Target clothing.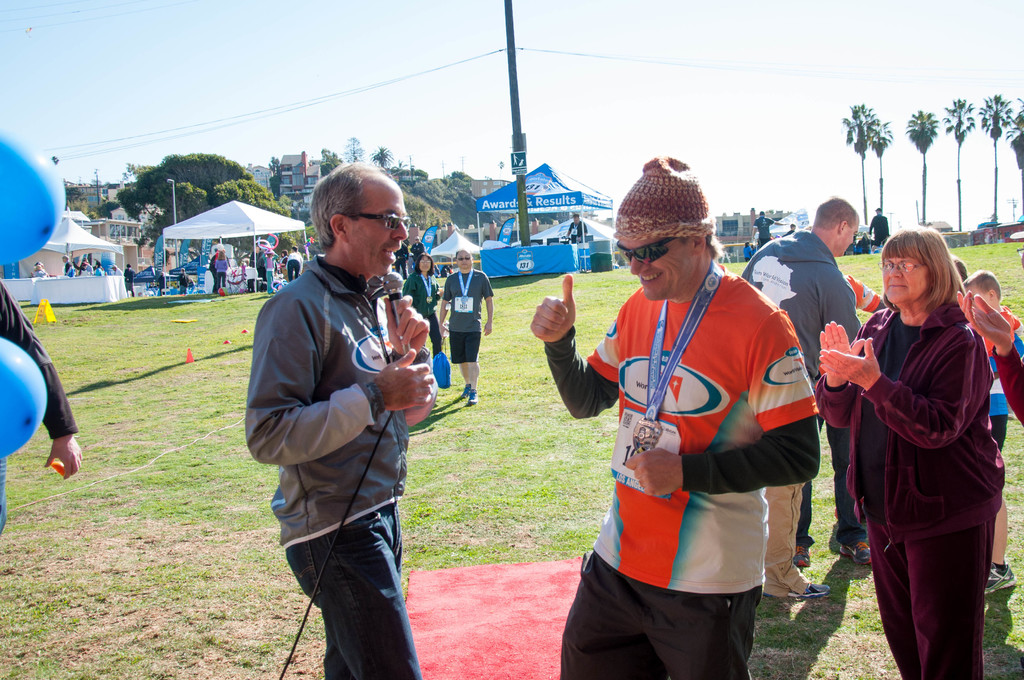
Target region: (x1=753, y1=215, x2=773, y2=247).
